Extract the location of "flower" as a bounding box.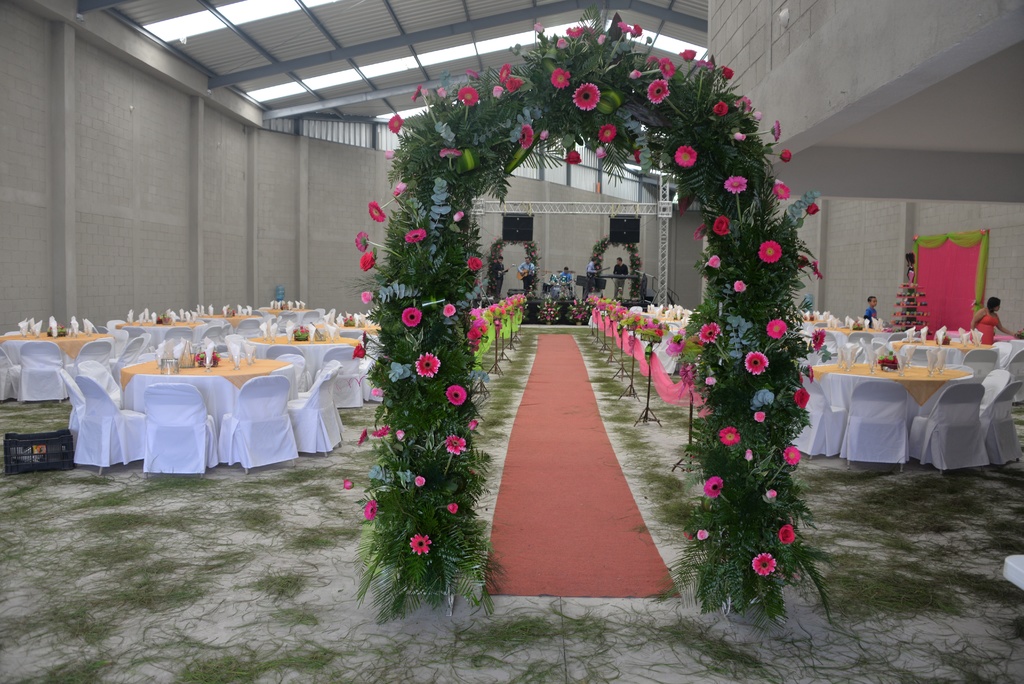
rect(758, 241, 781, 261).
